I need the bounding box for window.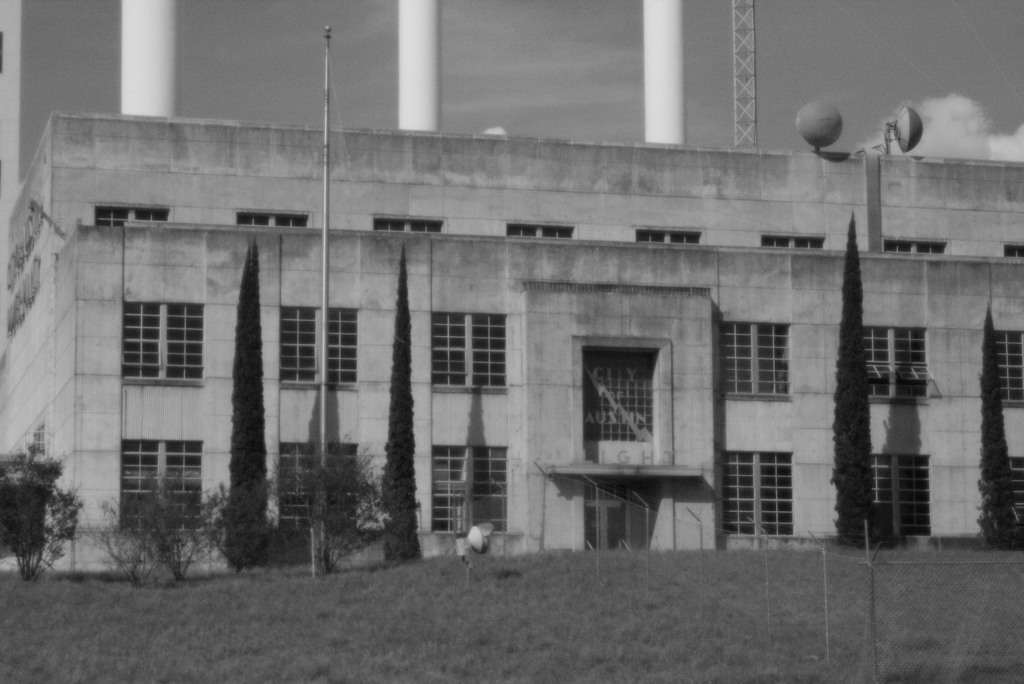
Here it is: 374 215 447 234.
